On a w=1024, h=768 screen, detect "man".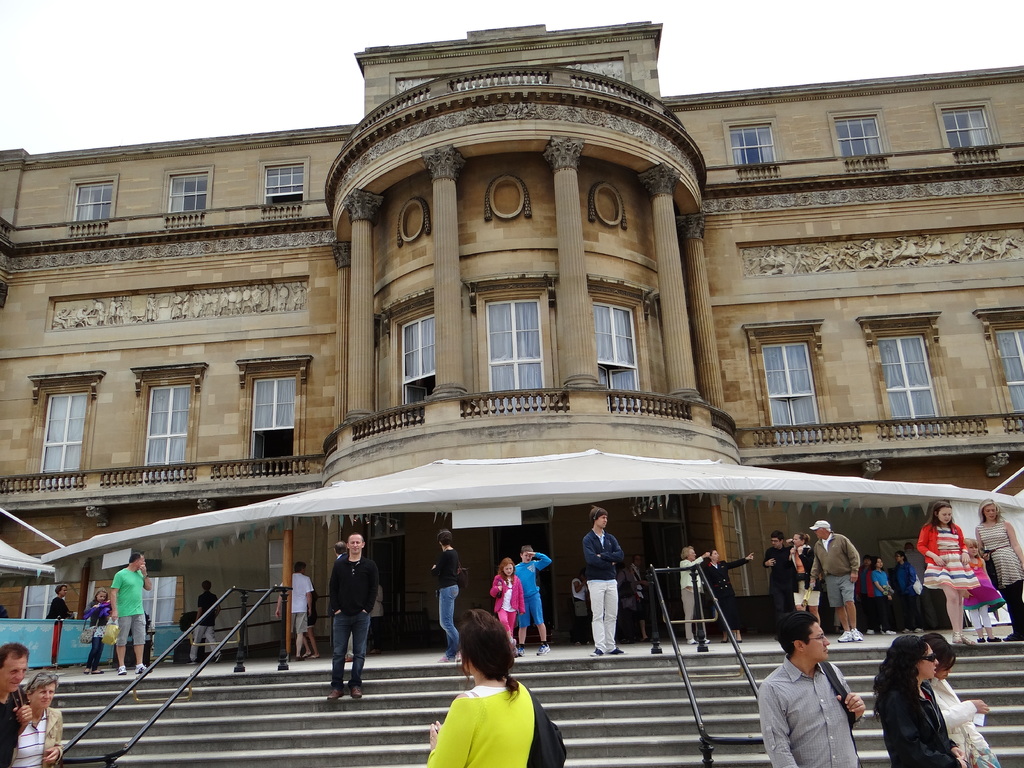
crop(630, 552, 650, 639).
